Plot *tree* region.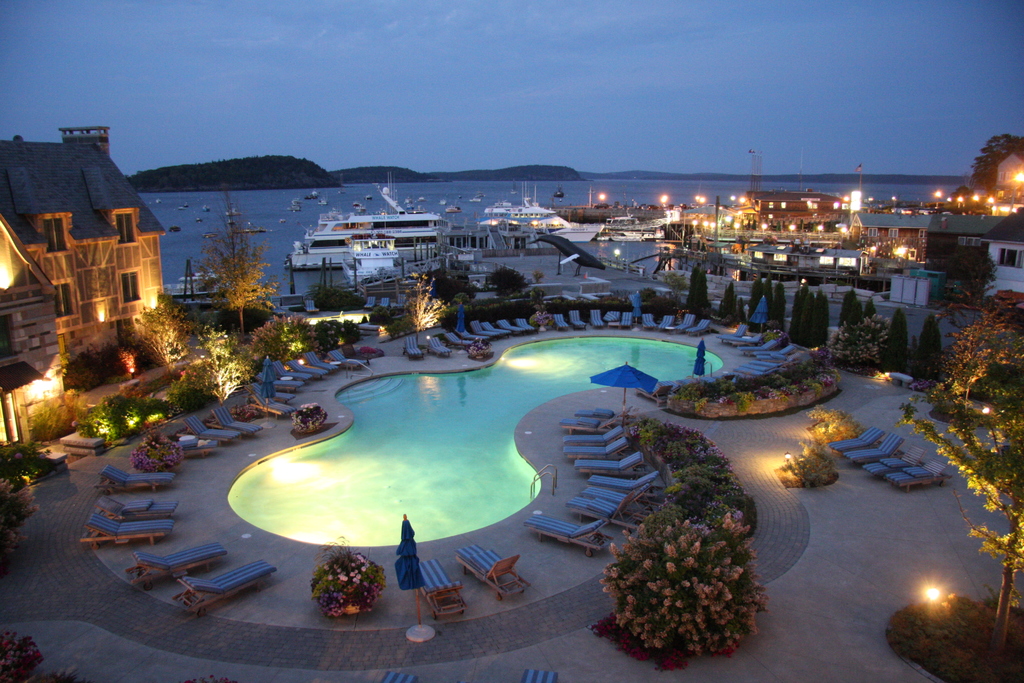
Plotted at BBox(483, 263, 525, 294).
